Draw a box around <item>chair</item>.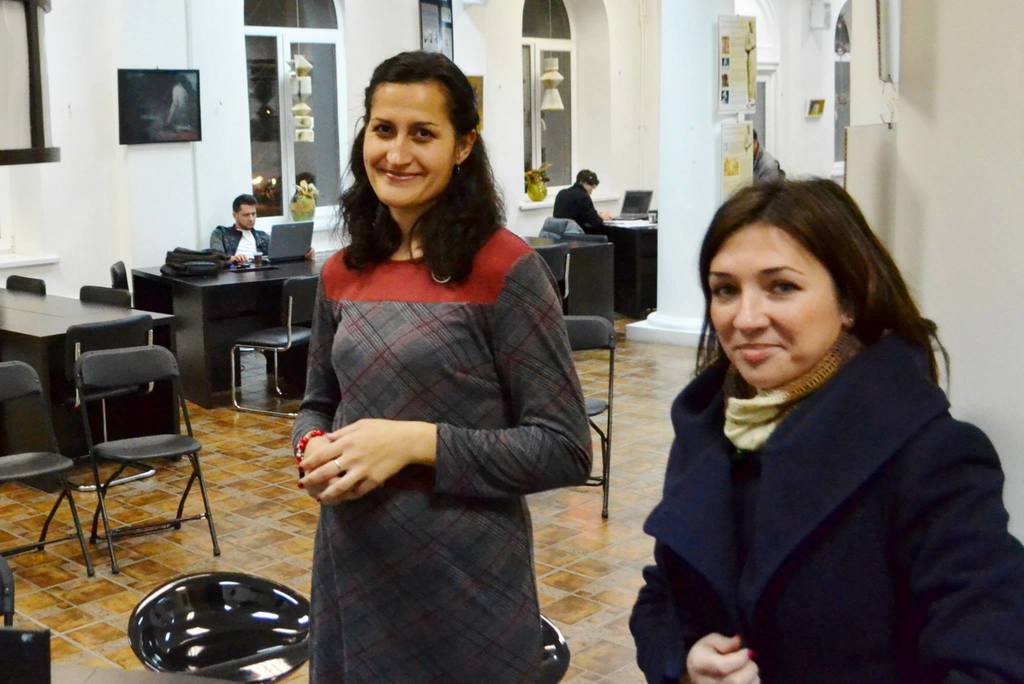
BBox(3, 270, 51, 298).
